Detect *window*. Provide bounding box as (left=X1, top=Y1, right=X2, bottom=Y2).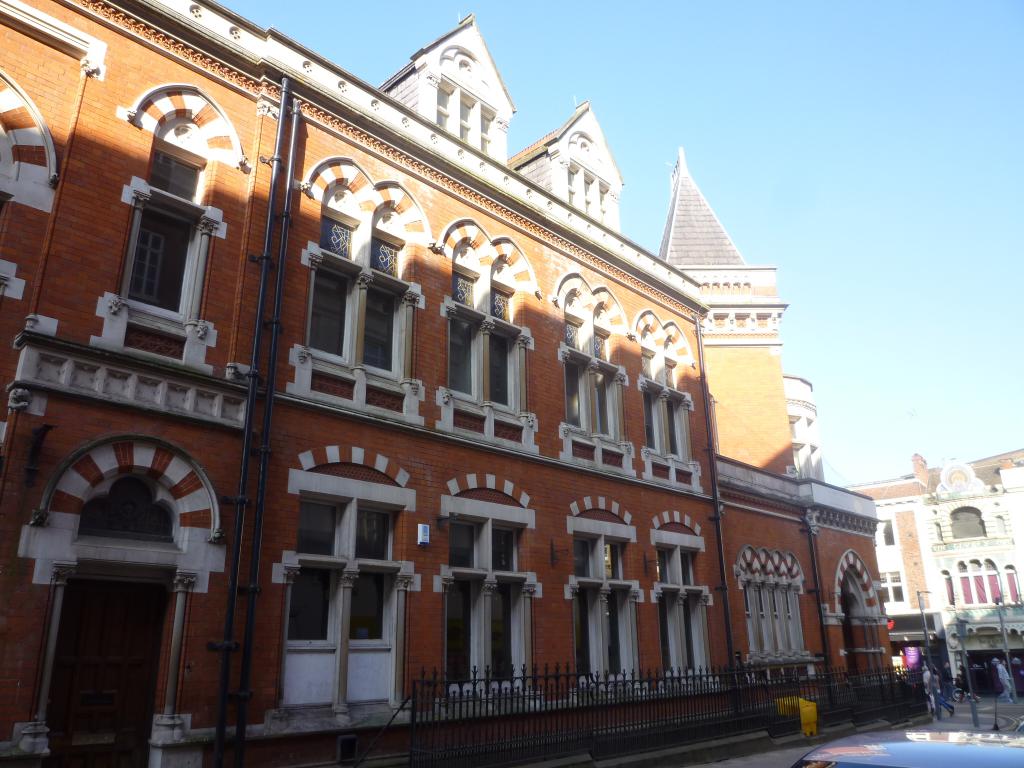
(left=567, top=532, right=645, bottom=700).
